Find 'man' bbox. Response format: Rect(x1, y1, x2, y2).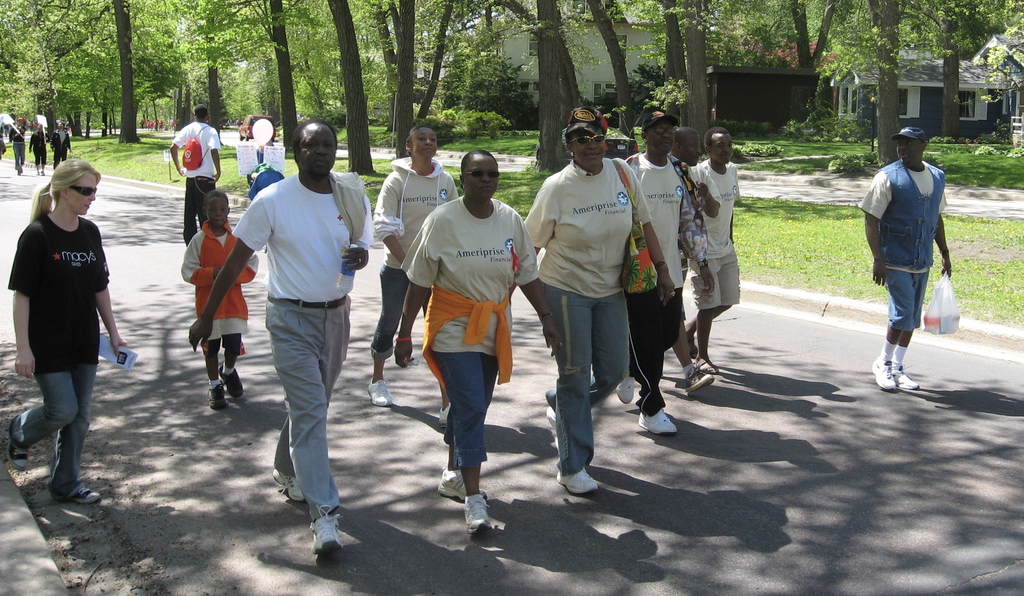
Rect(614, 106, 687, 431).
